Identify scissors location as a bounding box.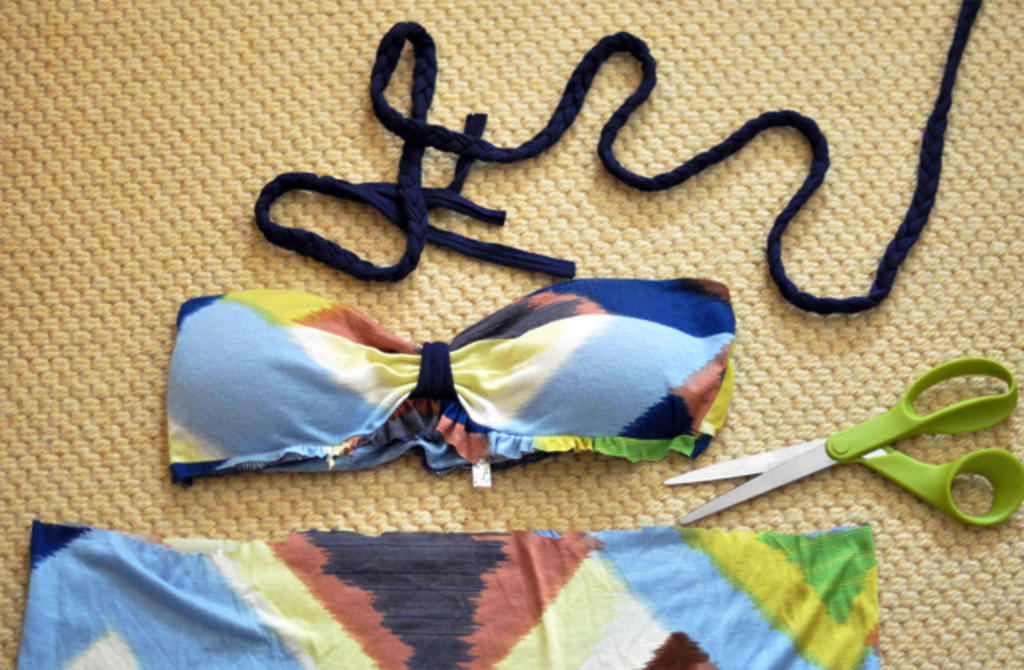
Rect(642, 344, 1023, 526).
